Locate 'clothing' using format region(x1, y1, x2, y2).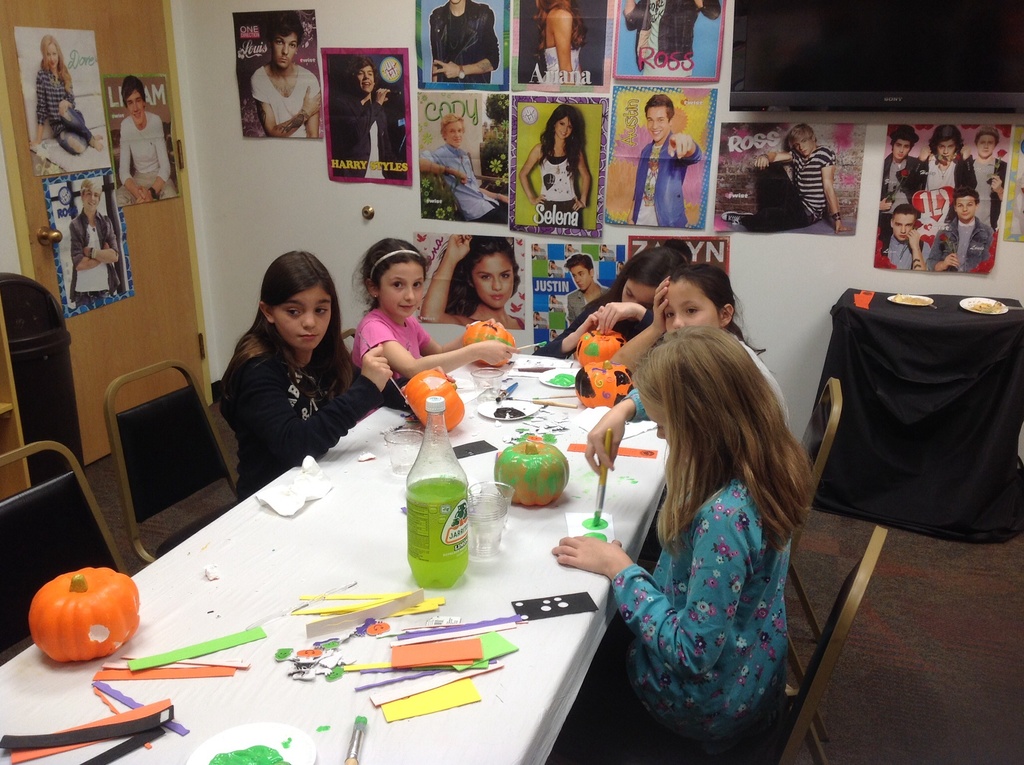
region(563, 245, 580, 257).
